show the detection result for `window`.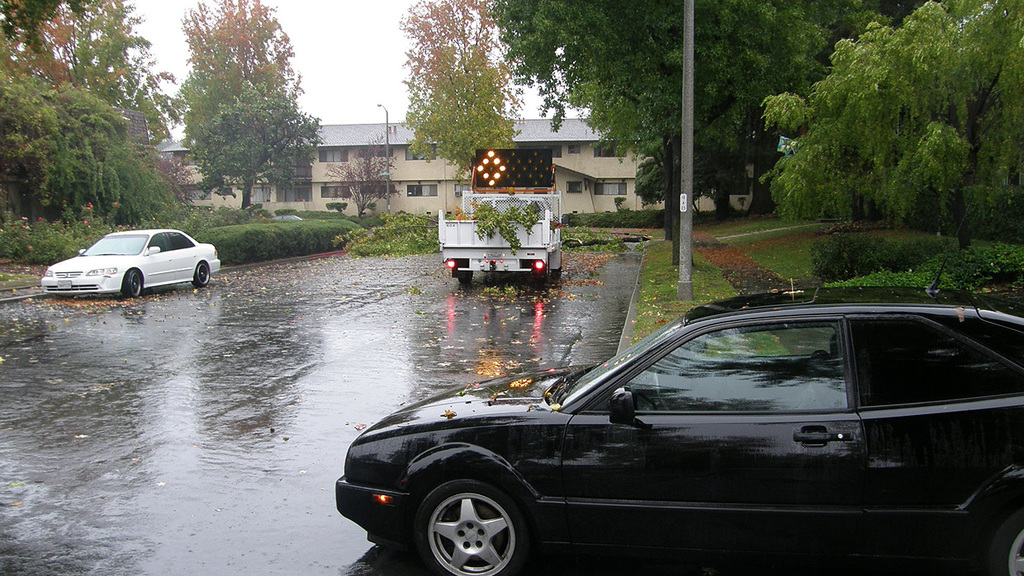
x1=325 y1=185 x2=353 y2=198.
